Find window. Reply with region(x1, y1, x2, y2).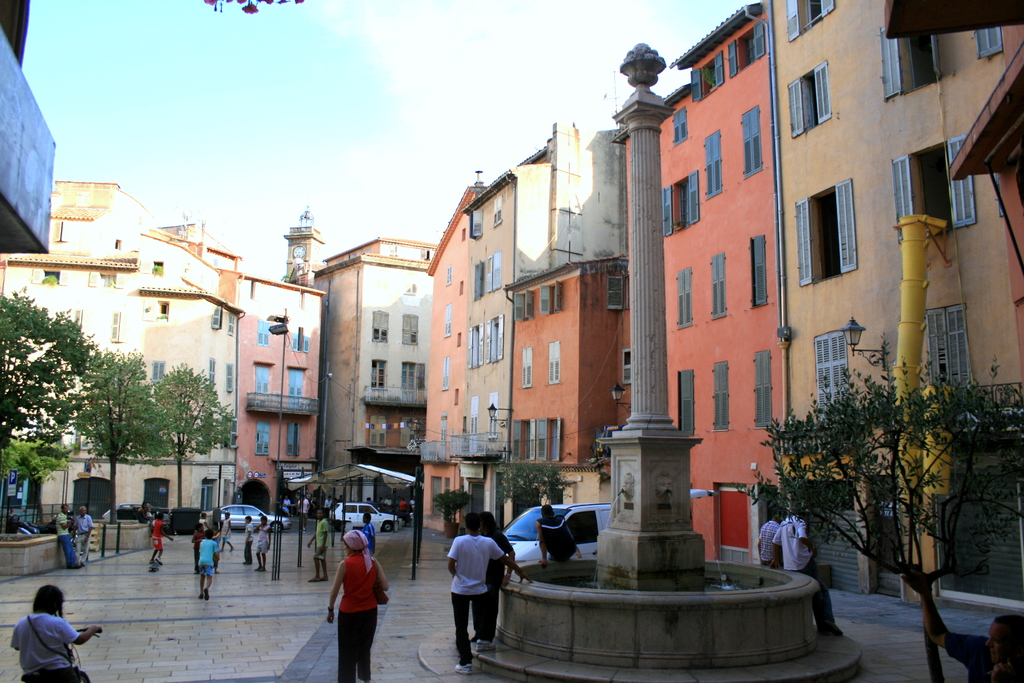
region(540, 280, 561, 311).
